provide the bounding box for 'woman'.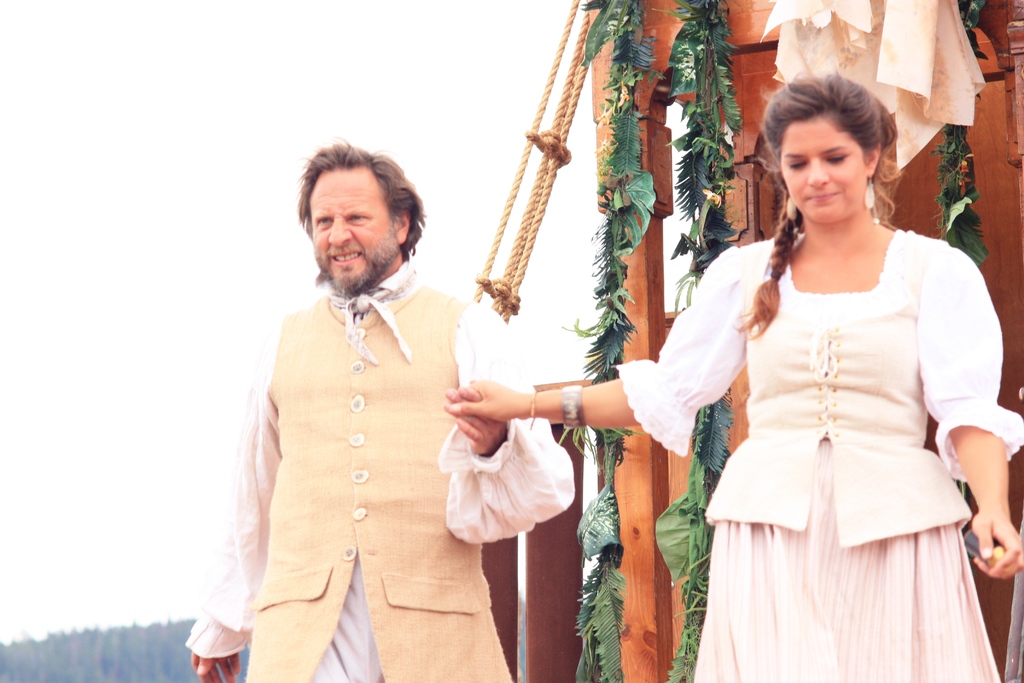
x1=639 y1=89 x2=994 y2=671.
